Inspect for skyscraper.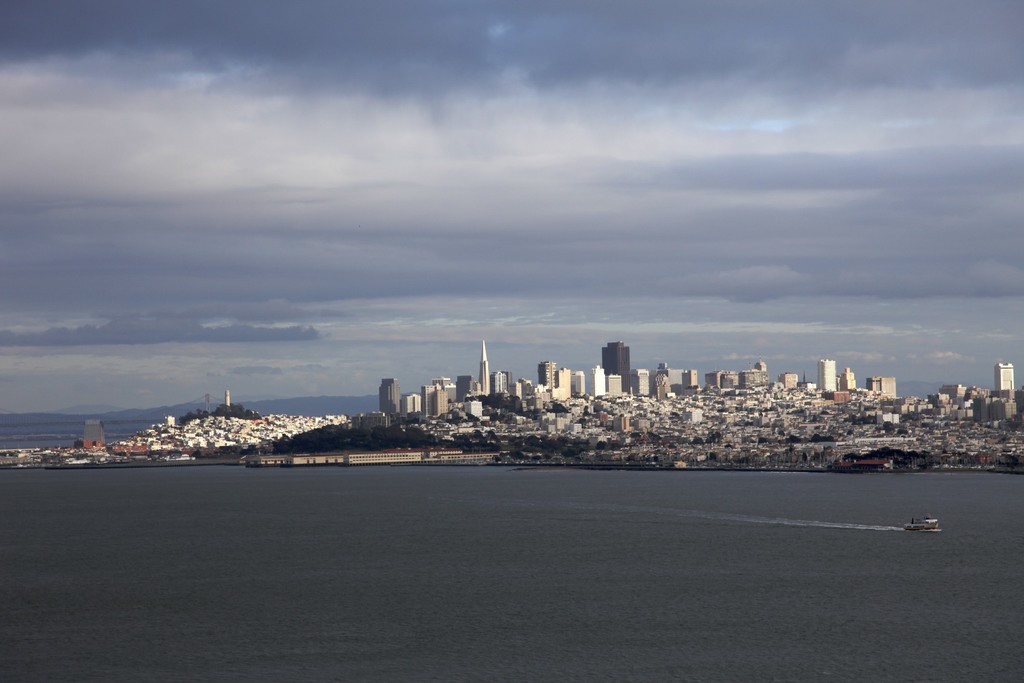
Inspection: [x1=460, y1=374, x2=481, y2=400].
